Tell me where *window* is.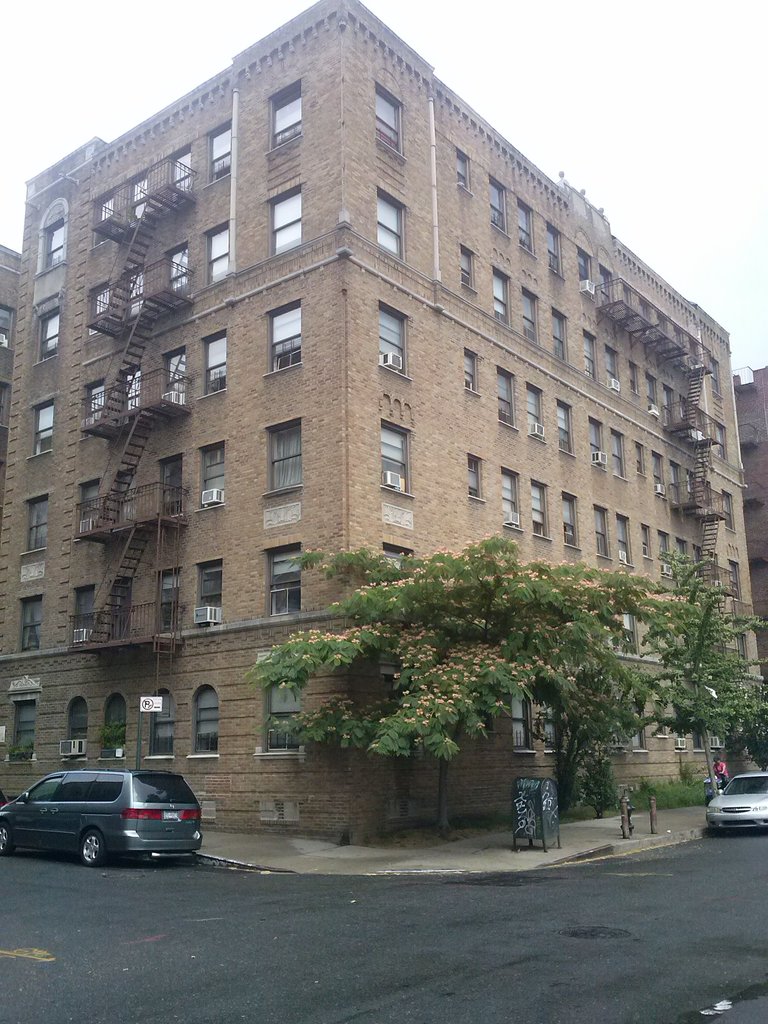
*window* is at 127, 268, 142, 317.
